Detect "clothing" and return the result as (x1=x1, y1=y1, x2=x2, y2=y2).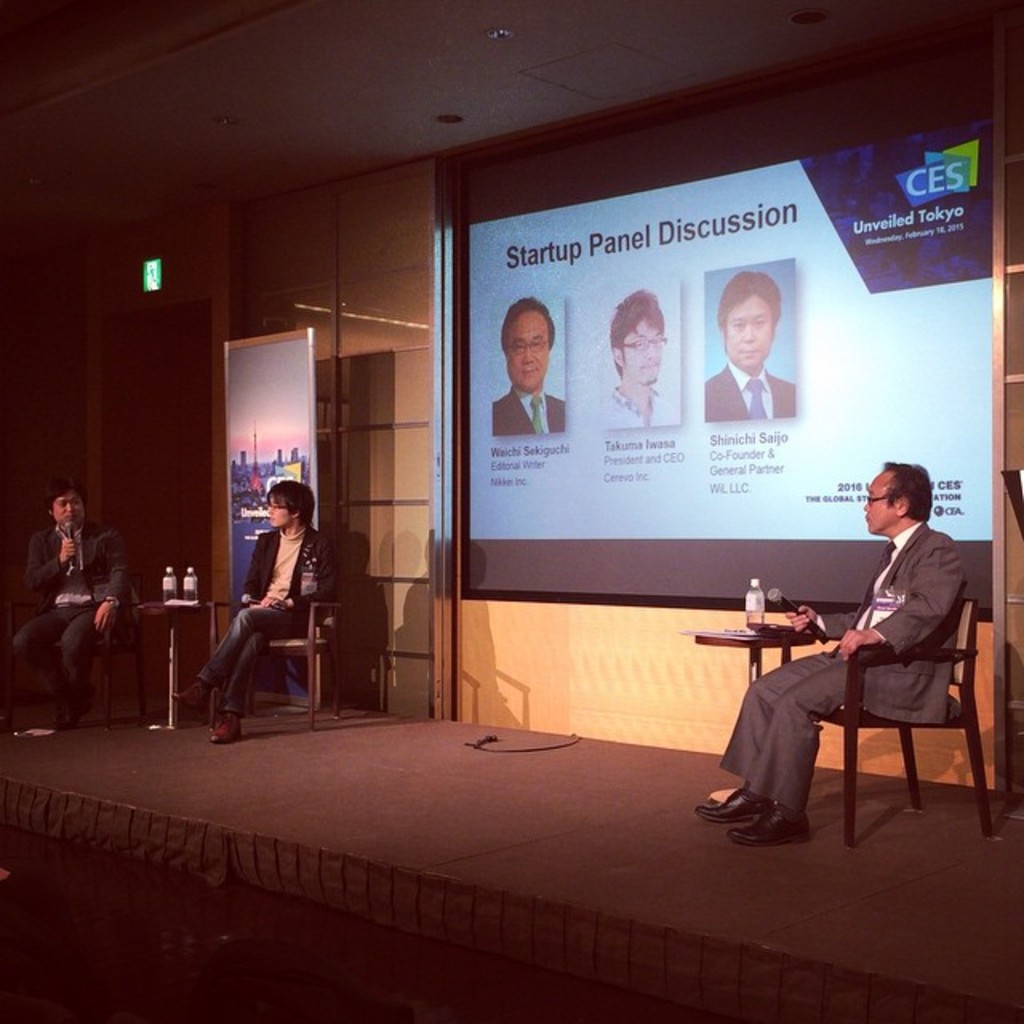
(x1=482, y1=376, x2=565, y2=442).
